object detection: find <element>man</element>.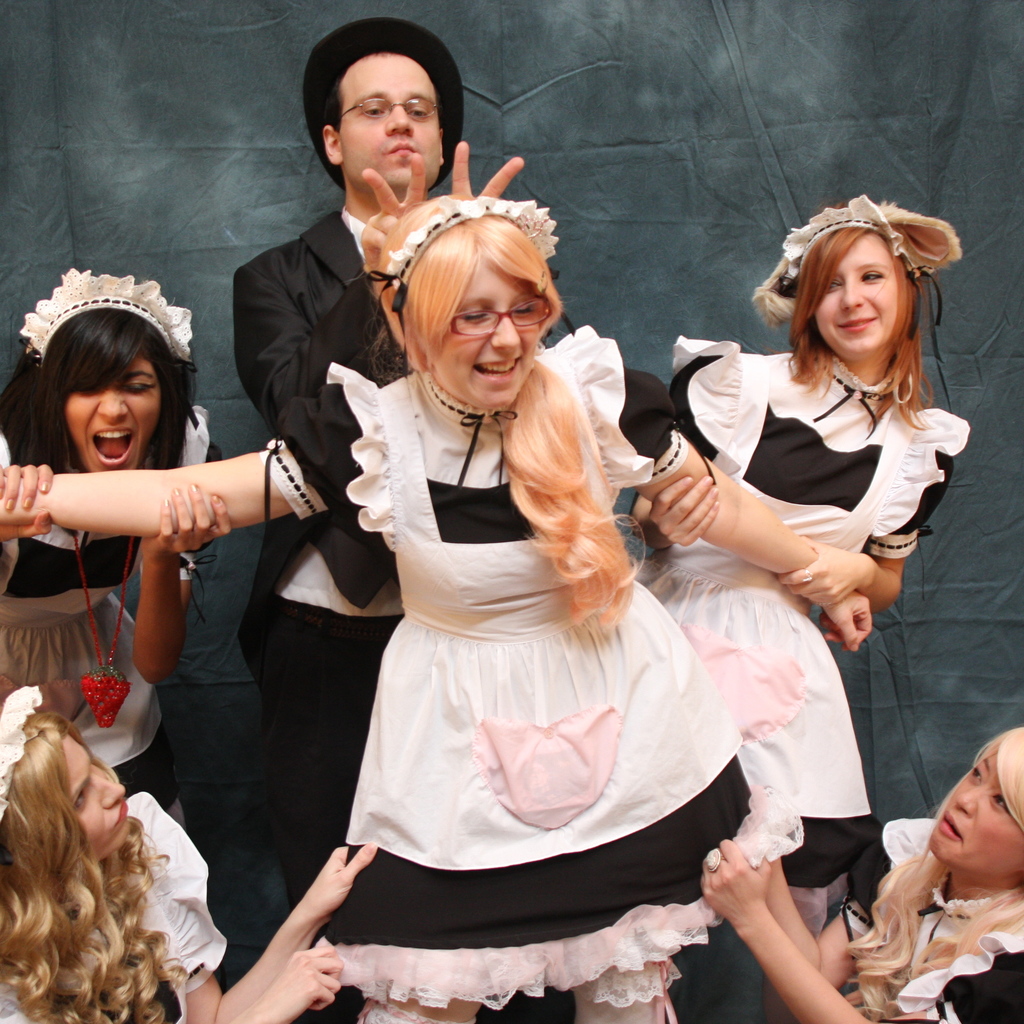
BBox(242, 17, 573, 1020).
